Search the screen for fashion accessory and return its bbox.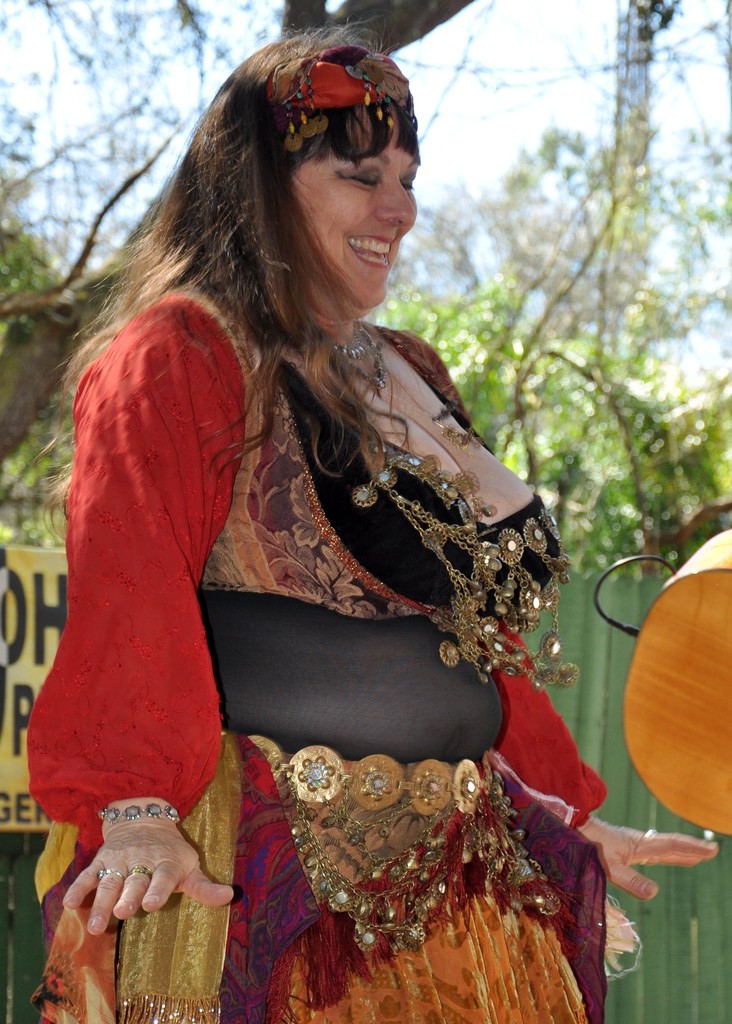
Found: Rect(644, 823, 663, 840).
